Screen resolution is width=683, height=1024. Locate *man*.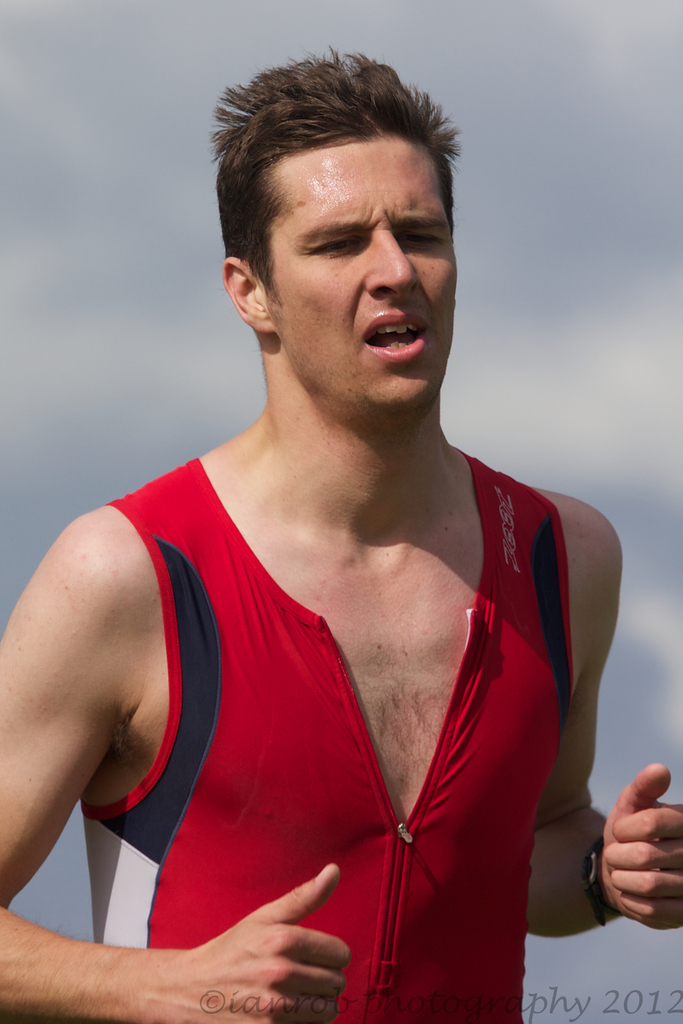
detection(42, 38, 613, 986).
